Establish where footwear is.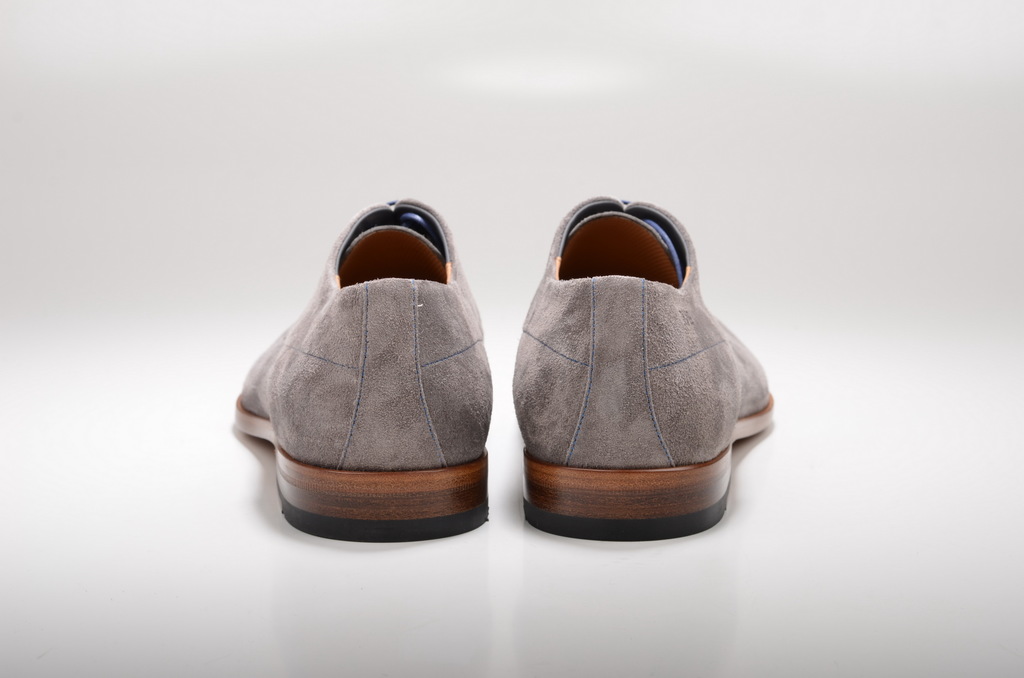
Established at bbox=(508, 200, 774, 544).
